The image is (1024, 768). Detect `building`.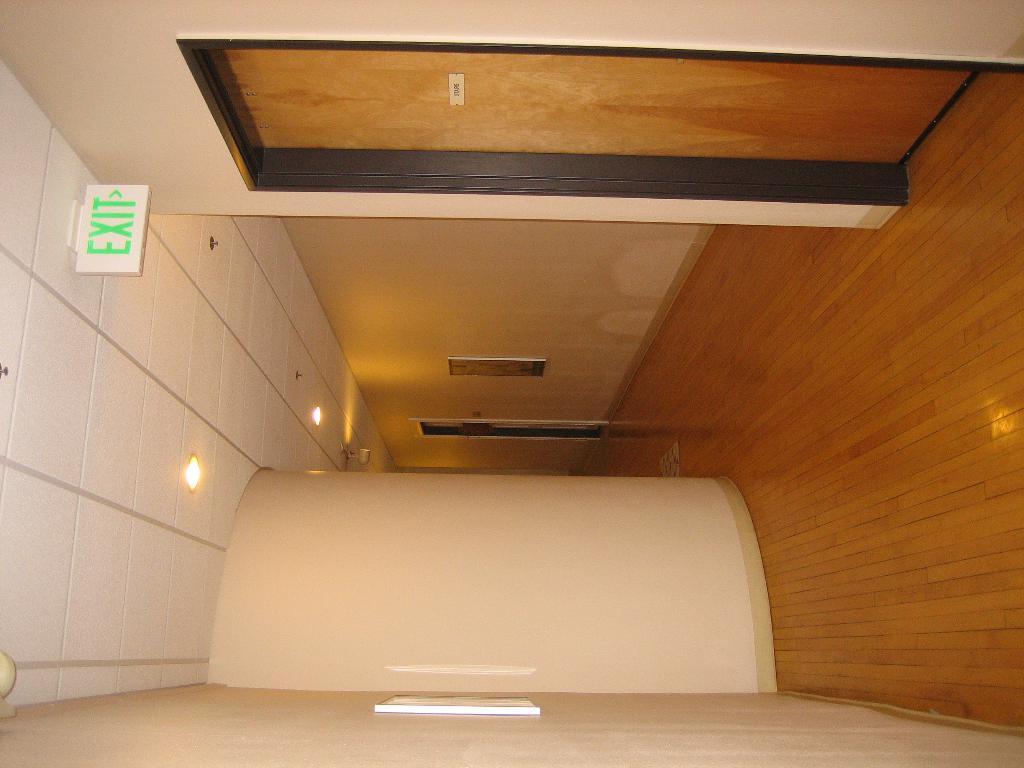
Detection: [0,0,1023,767].
